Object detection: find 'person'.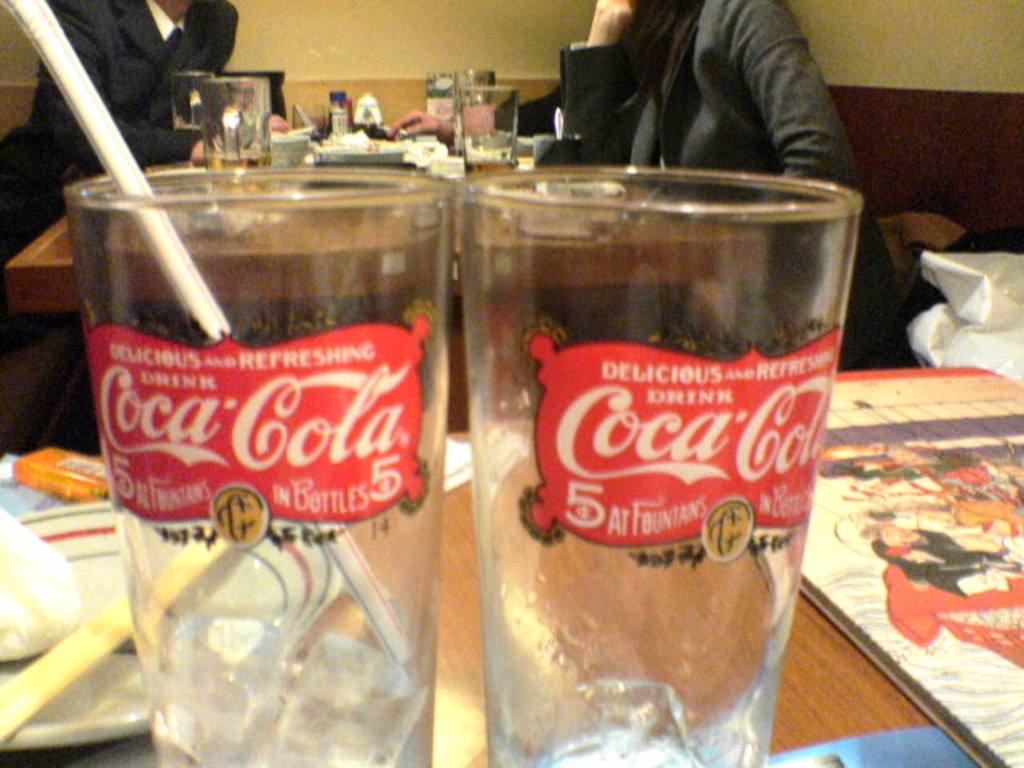
select_region(560, 0, 886, 373).
